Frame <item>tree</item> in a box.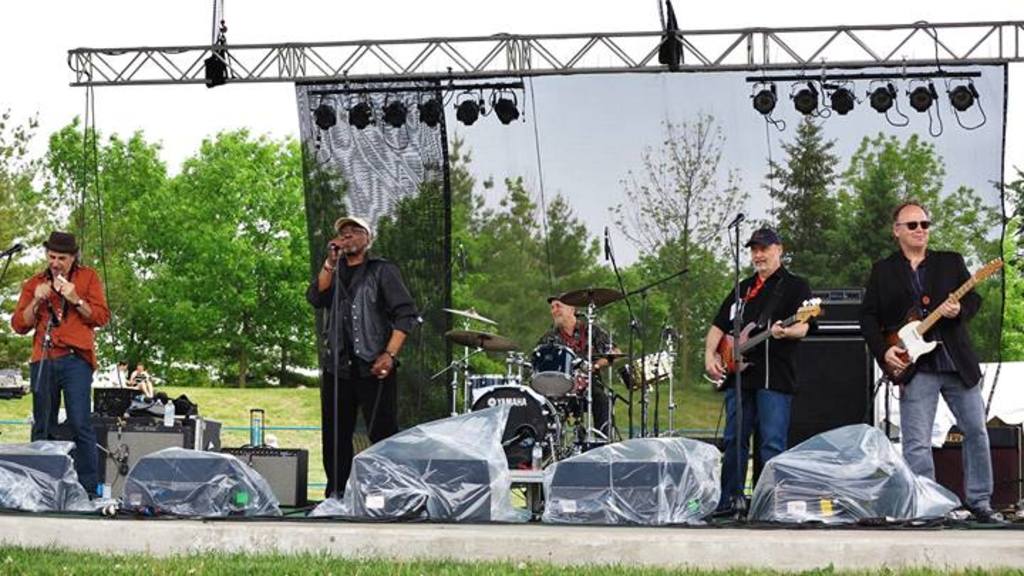
762:115:839:272.
